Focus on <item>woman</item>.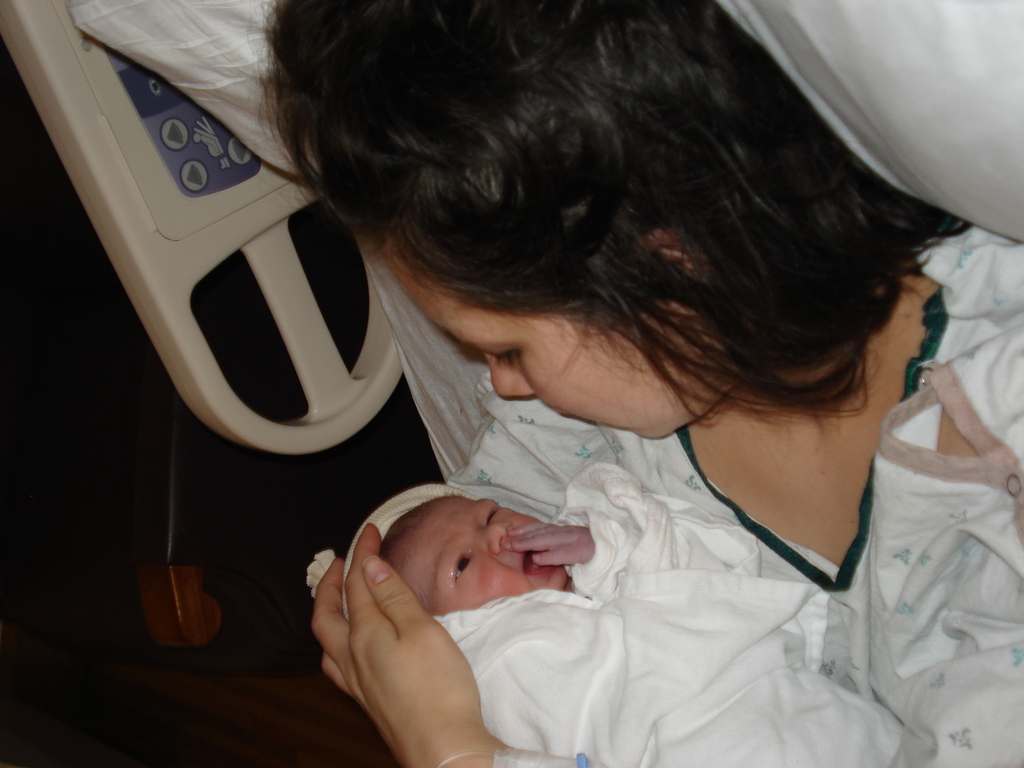
Focused at {"x1": 150, "y1": 34, "x2": 1023, "y2": 767}.
